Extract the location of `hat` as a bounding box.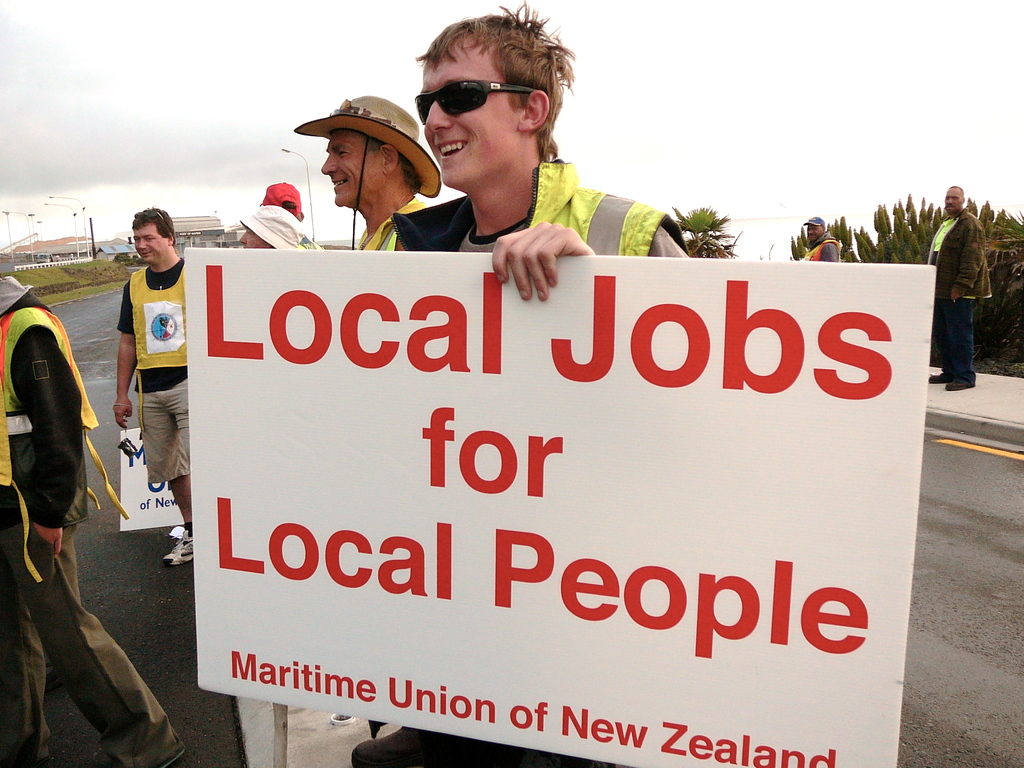
x1=803, y1=213, x2=827, y2=227.
